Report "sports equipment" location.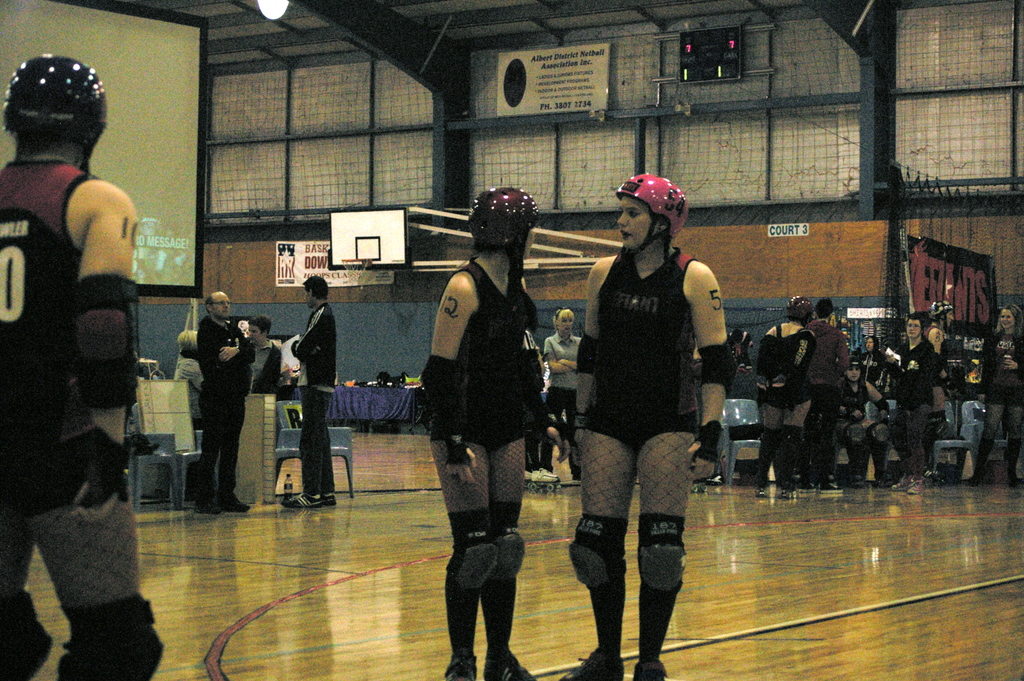
Report: 488 525 525 580.
